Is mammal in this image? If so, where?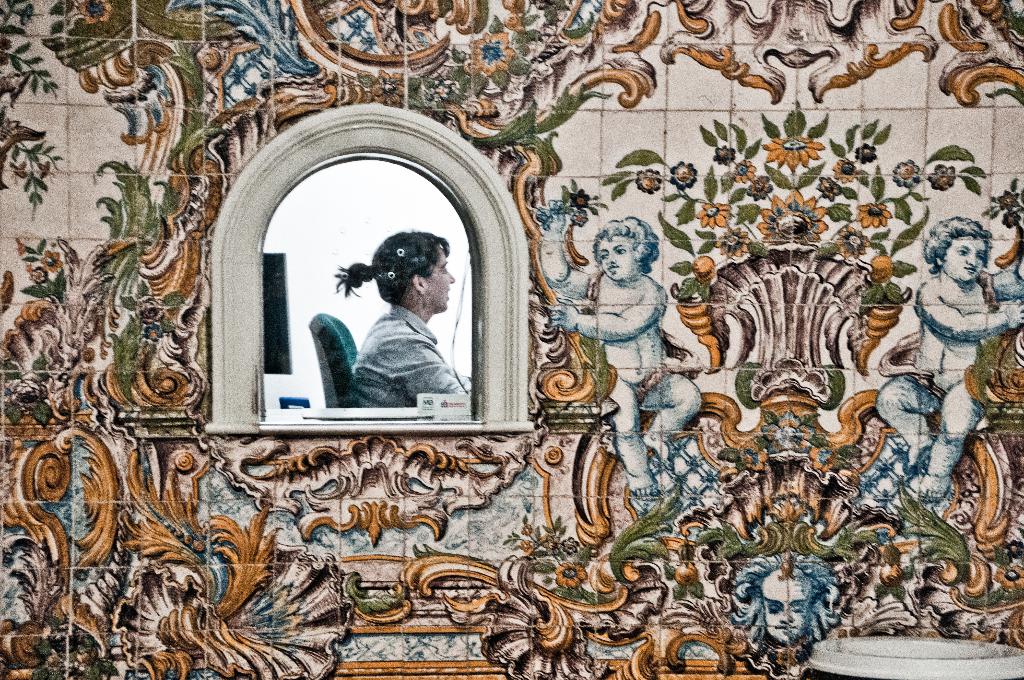
Yes, at 544/213/707/499.
